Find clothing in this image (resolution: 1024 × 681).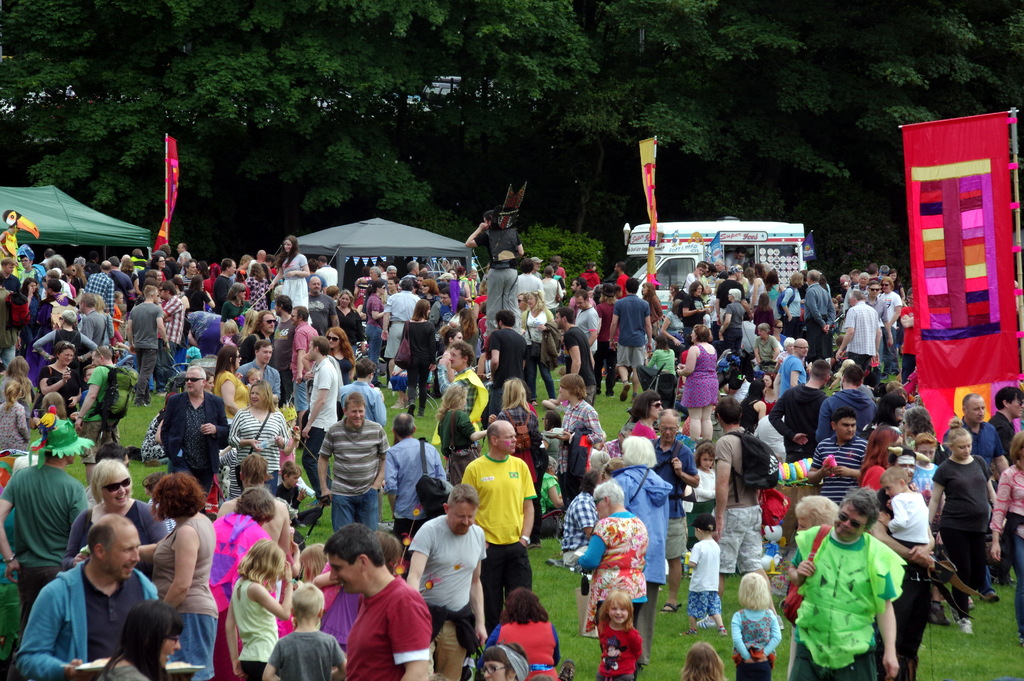
456/450/534/624.
